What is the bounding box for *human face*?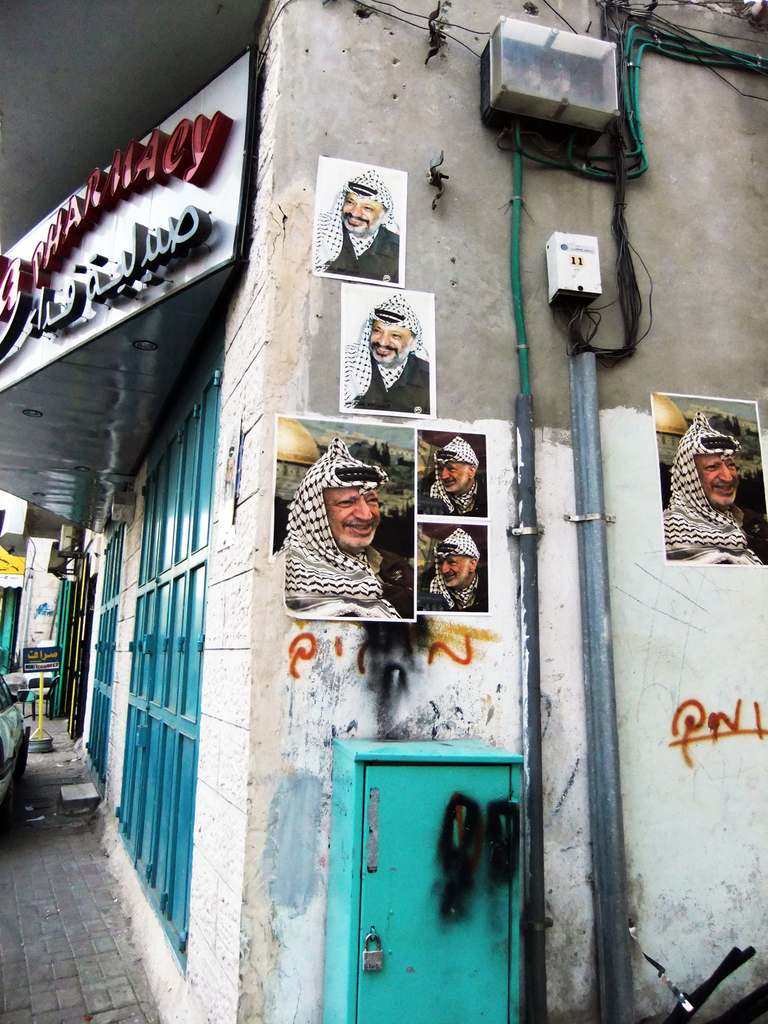
box=[322, 482, 381, 545].
